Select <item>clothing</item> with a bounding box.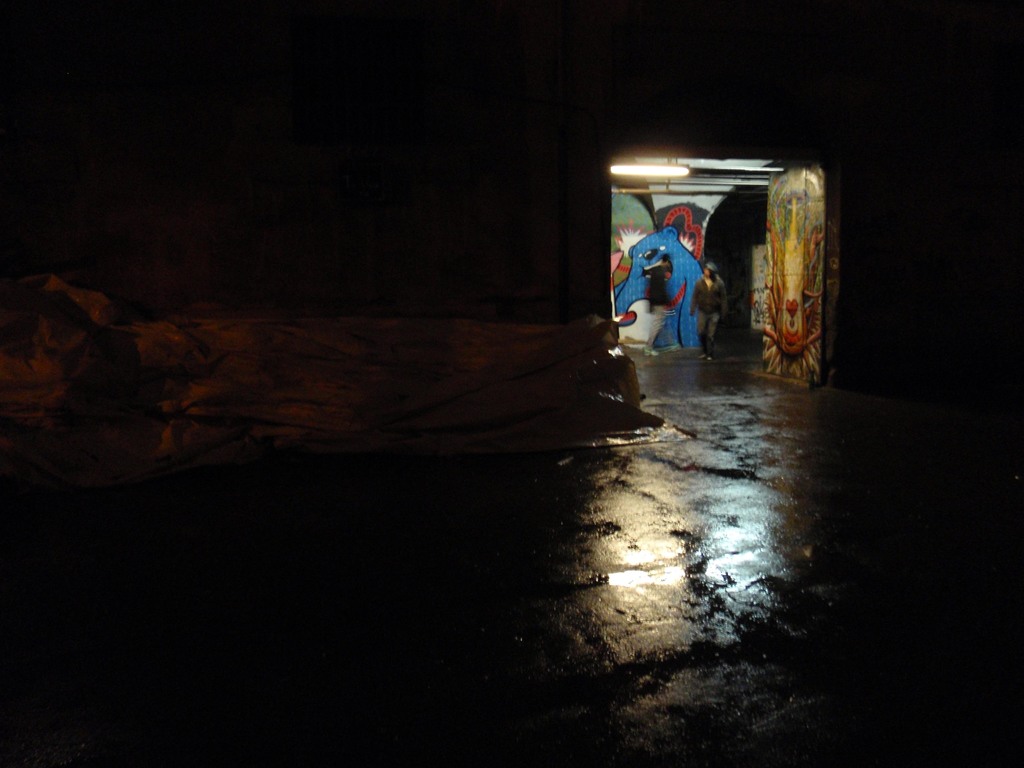
BBox(687, 273, 730, 350).
